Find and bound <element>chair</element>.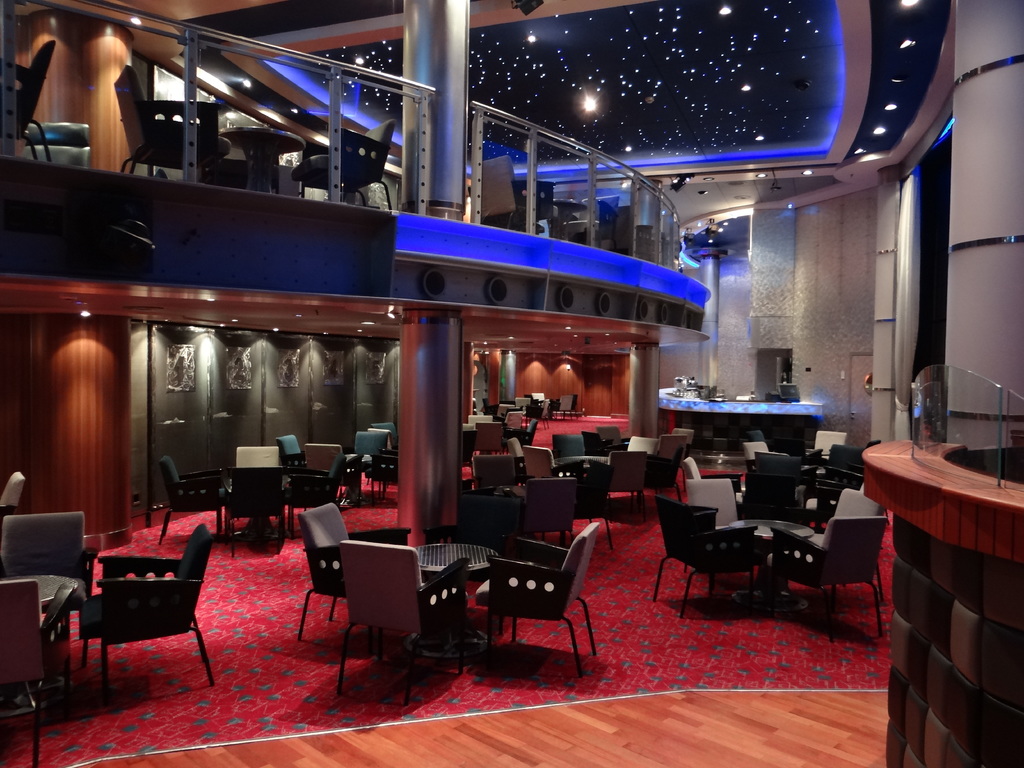
Bound: locate(599, 424, 627, 448).
